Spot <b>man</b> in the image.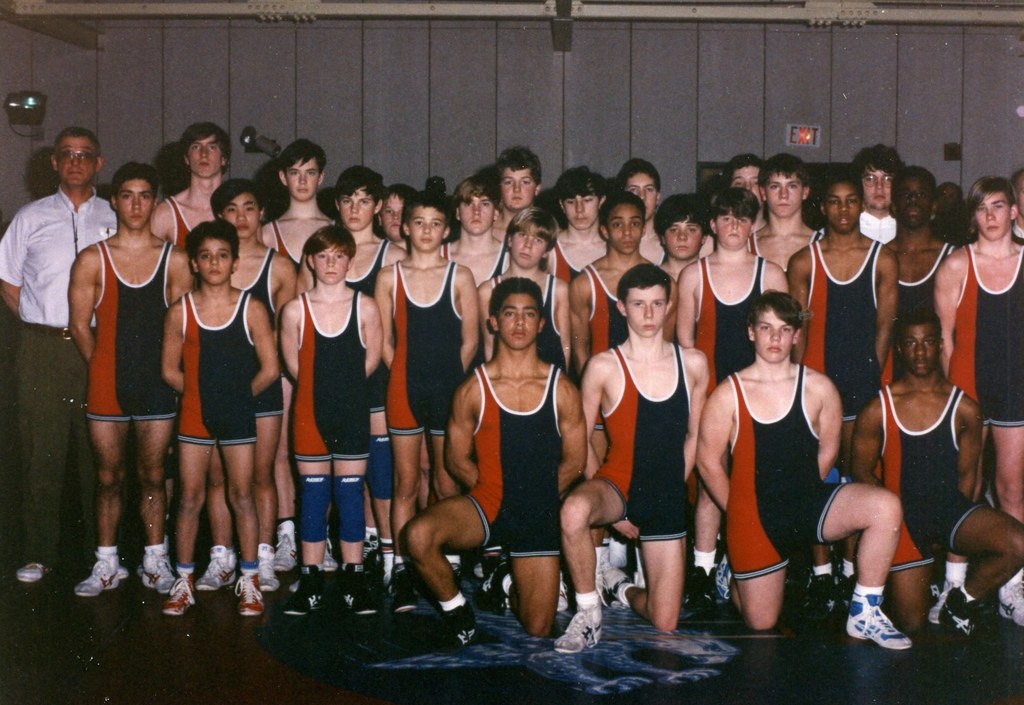
<b>man</b> found at box(396, 277, 592, 660).
